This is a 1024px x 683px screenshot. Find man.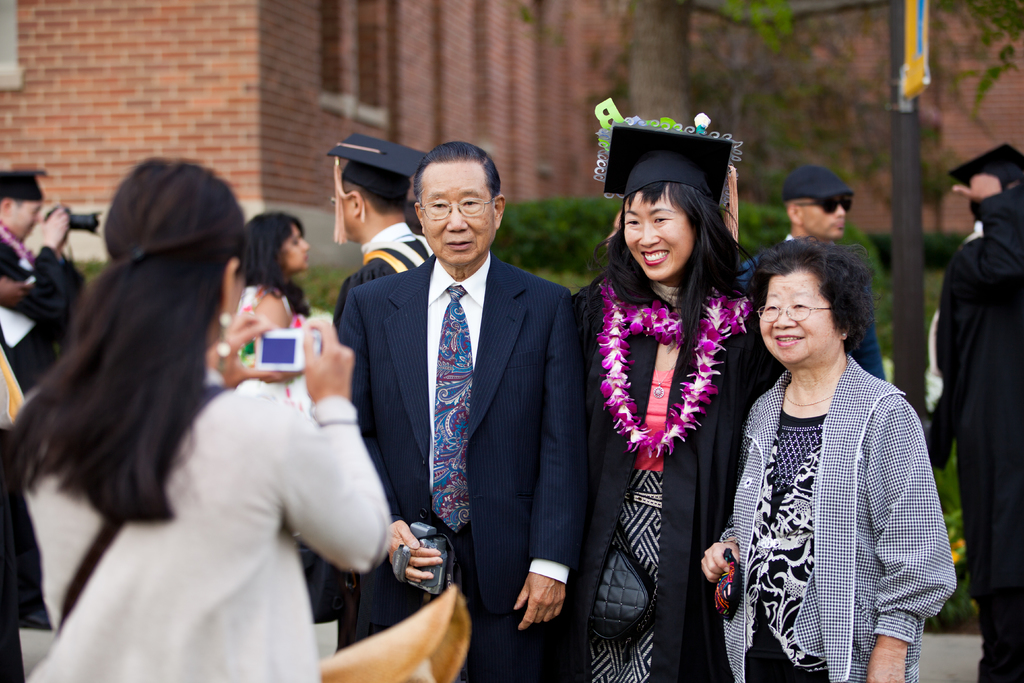
Bounding box: (x1=315, y1=133, x2=437, y2=353).
